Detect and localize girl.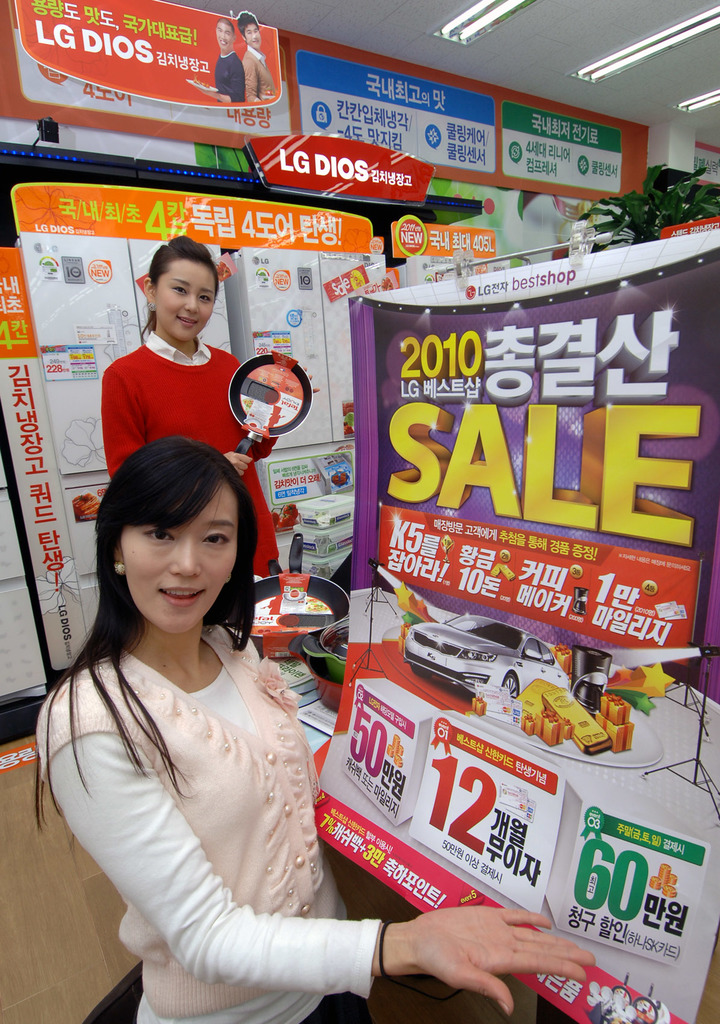
Localized at l=35, t=436, r=596, b=1023.
